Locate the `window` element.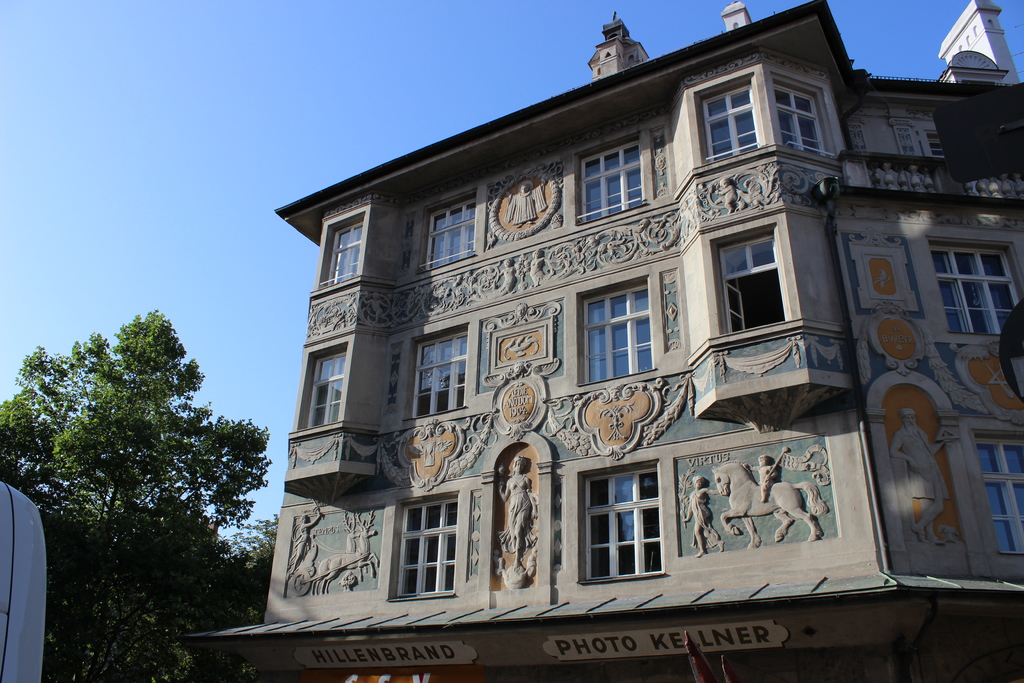
Element bbox: (x1=592, y1=460, x2=678, y2=592).
